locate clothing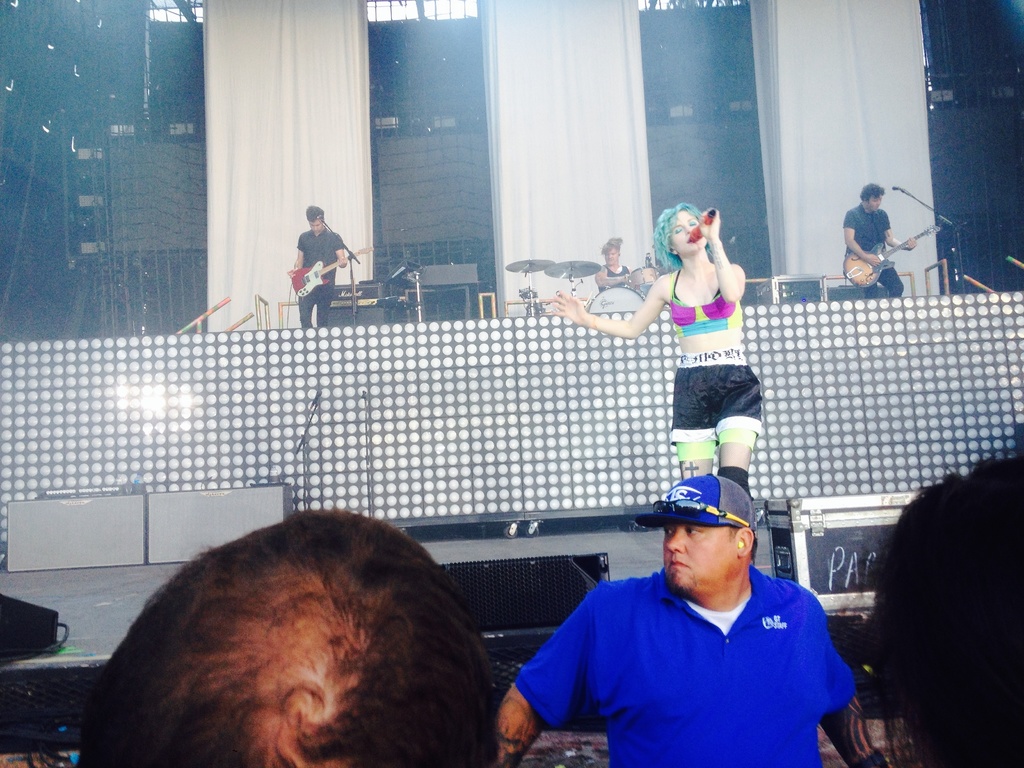
region(520, 552, 859, 753)
